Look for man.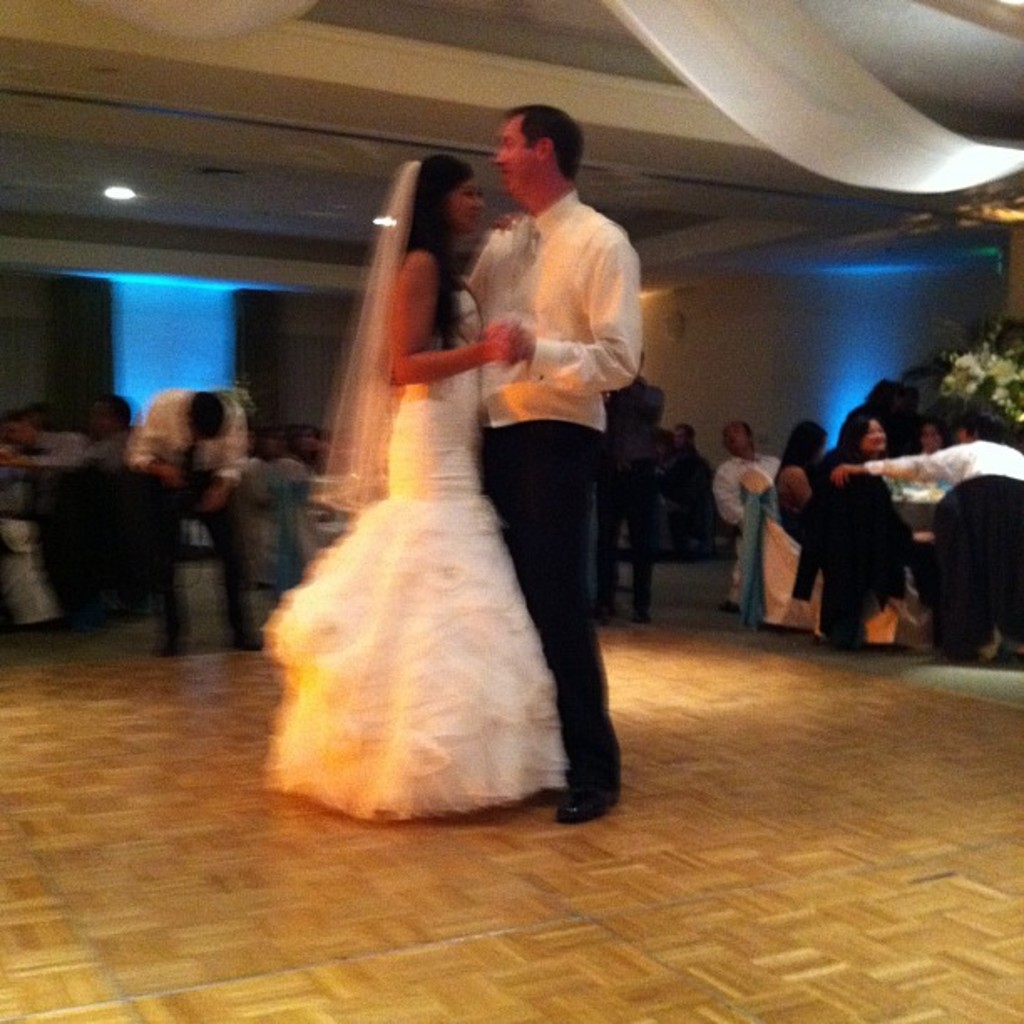
Found: (x1=847, y1=402, x2=1022, y2=485).
